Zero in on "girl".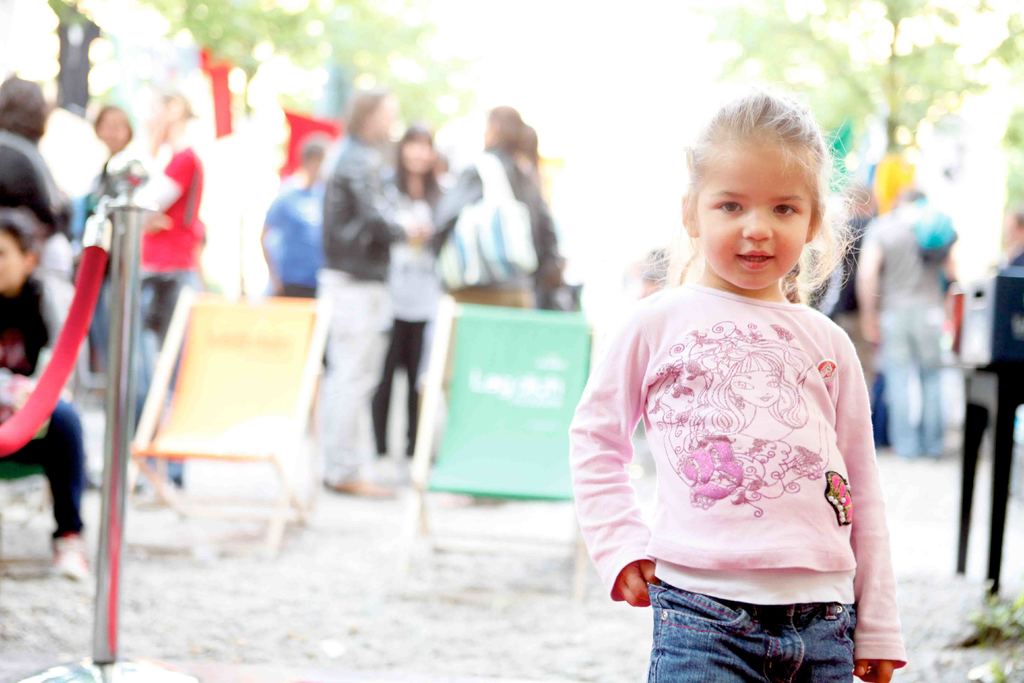
Zeroed in: <region>568, 84, 910, 682</region>.
